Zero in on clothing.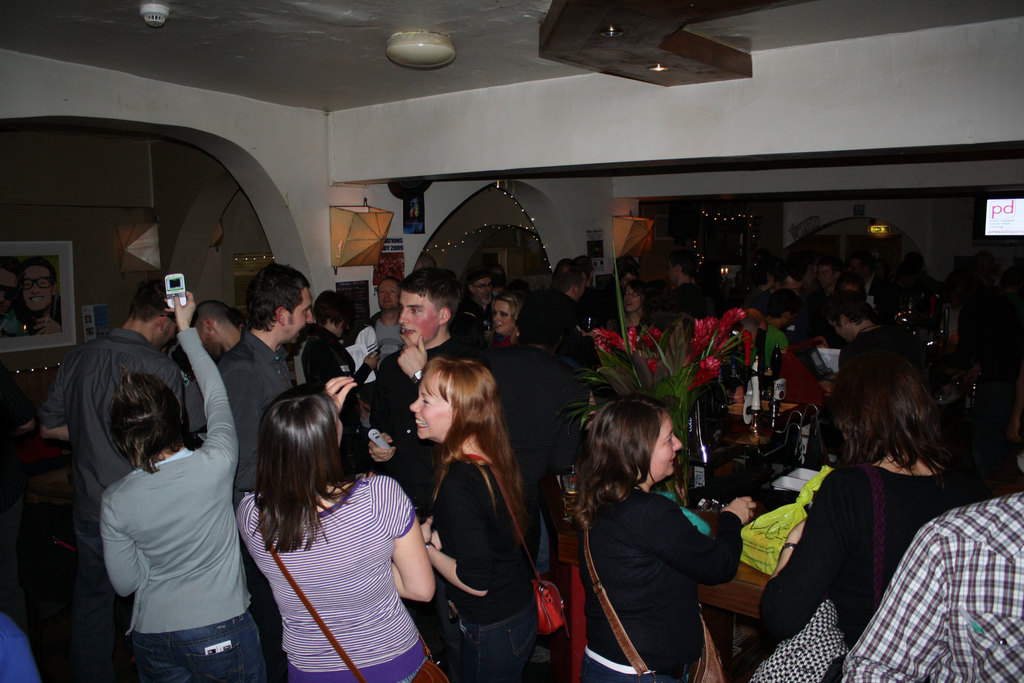
Zeroed in: [575, 488, 743, 682].
